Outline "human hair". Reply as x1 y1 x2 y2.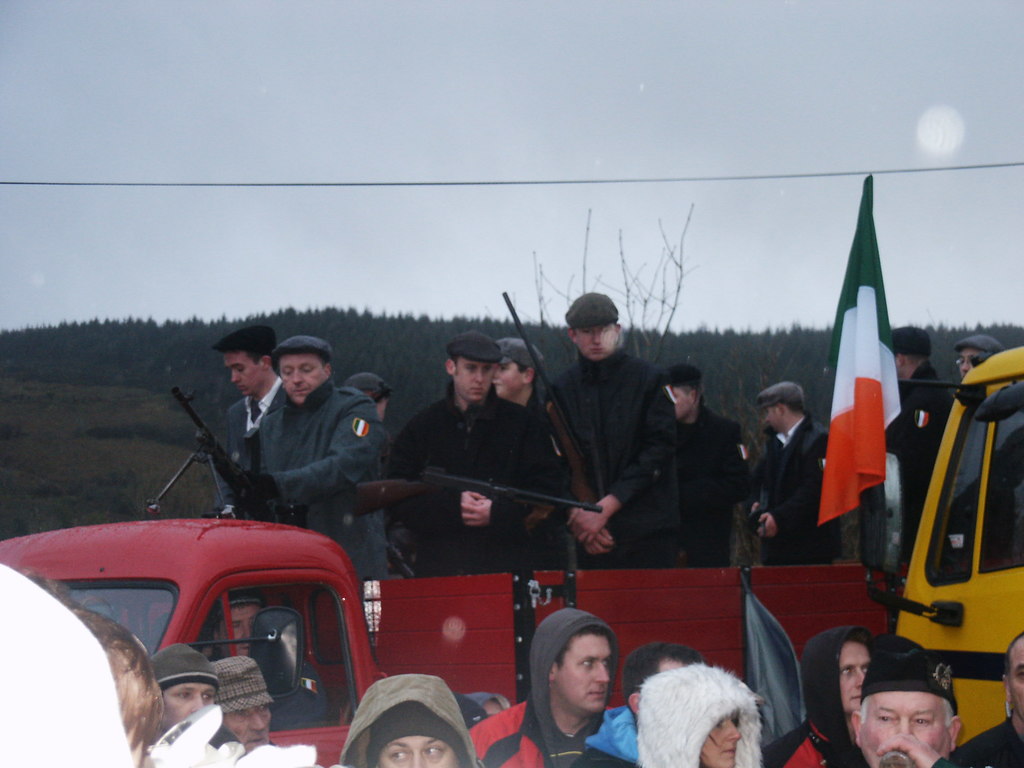
845 627 869 650.
